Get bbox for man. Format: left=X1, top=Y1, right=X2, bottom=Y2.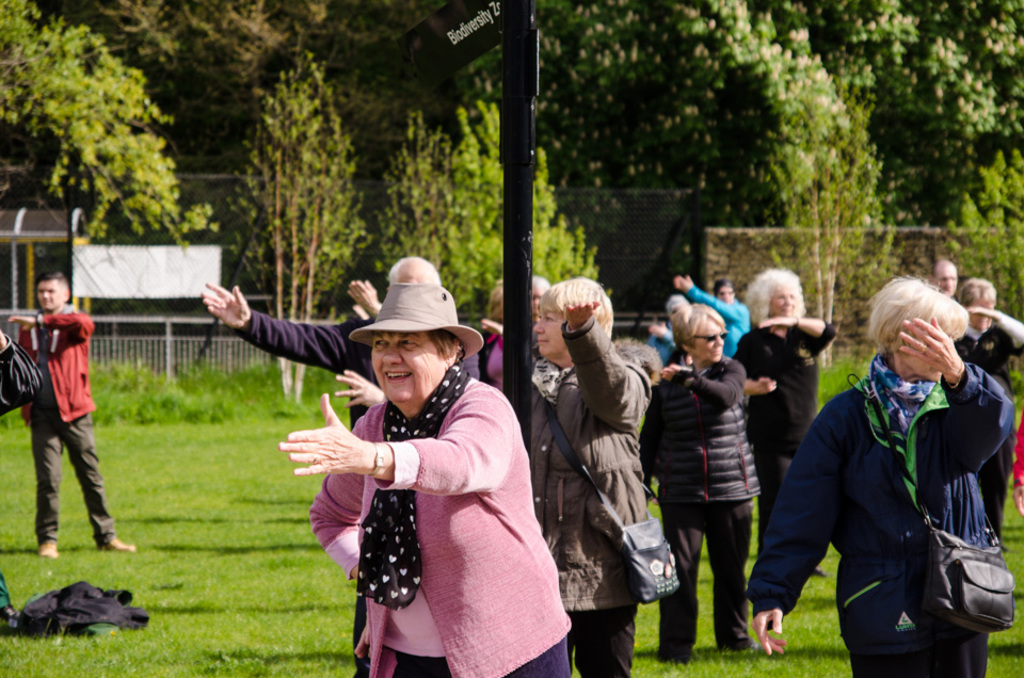
left=198, top=257, right=480, bottom=431.
